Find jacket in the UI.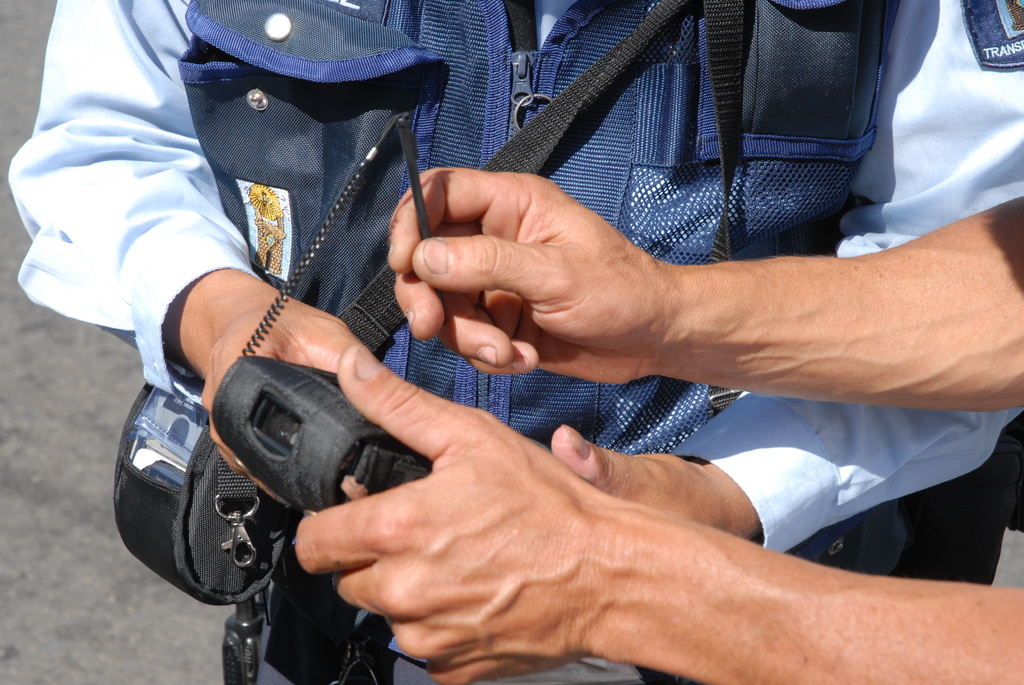
UI element at [178, 0, 902, 452].
